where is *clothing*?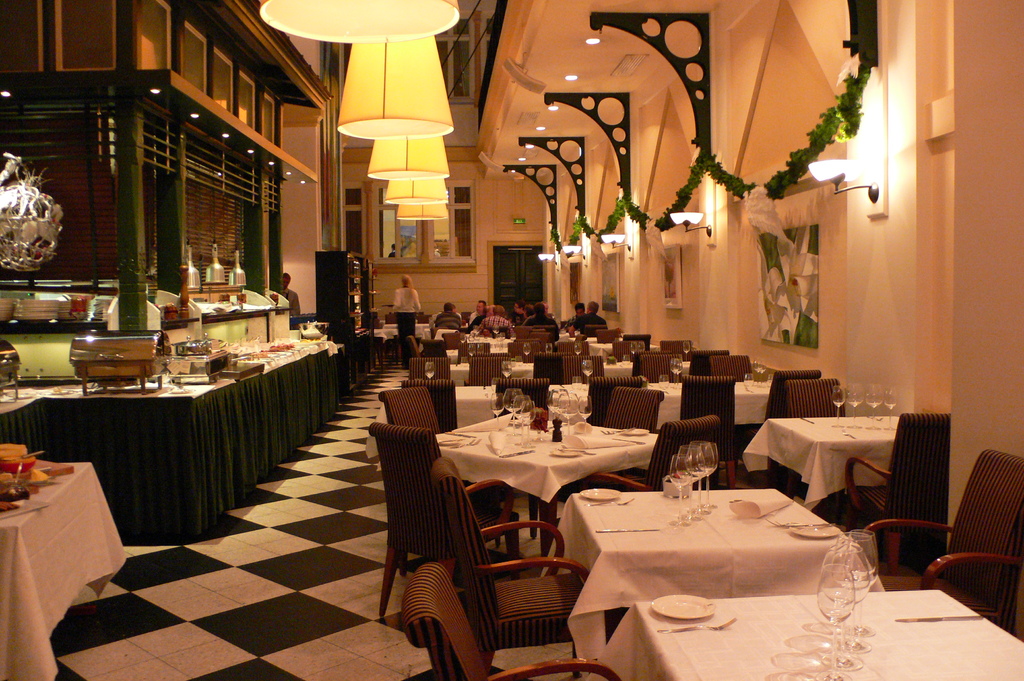
l=282, t=284, r=308, b=323.
